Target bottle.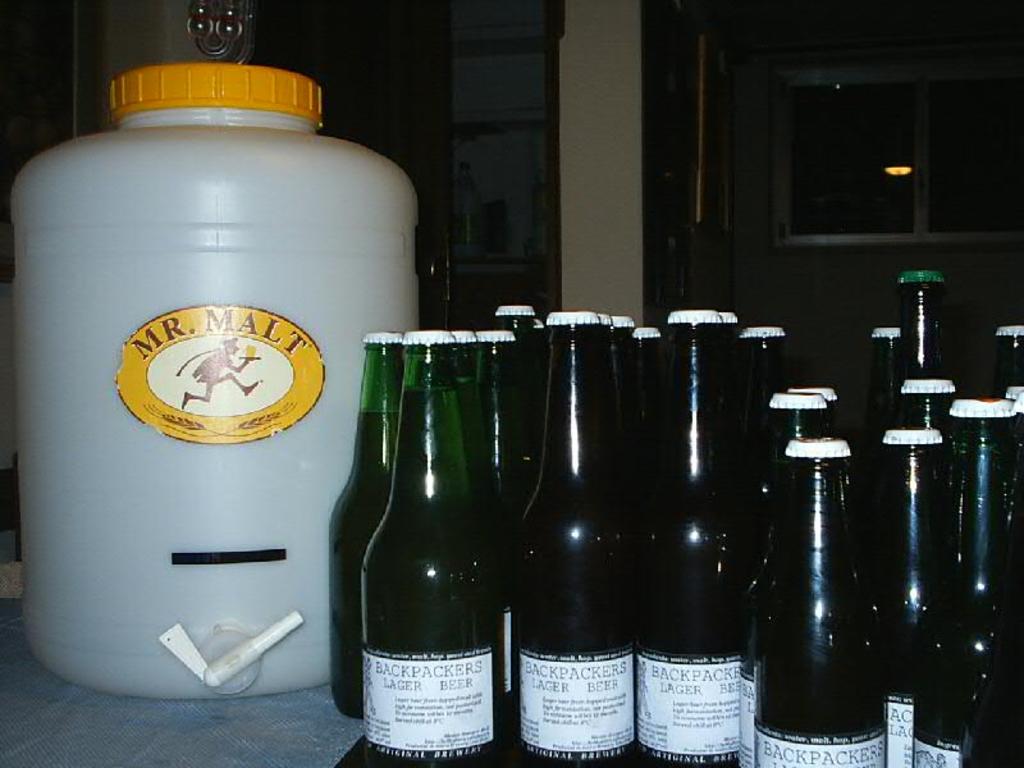
Target region: l=596, t=314, r=612, b=343.
